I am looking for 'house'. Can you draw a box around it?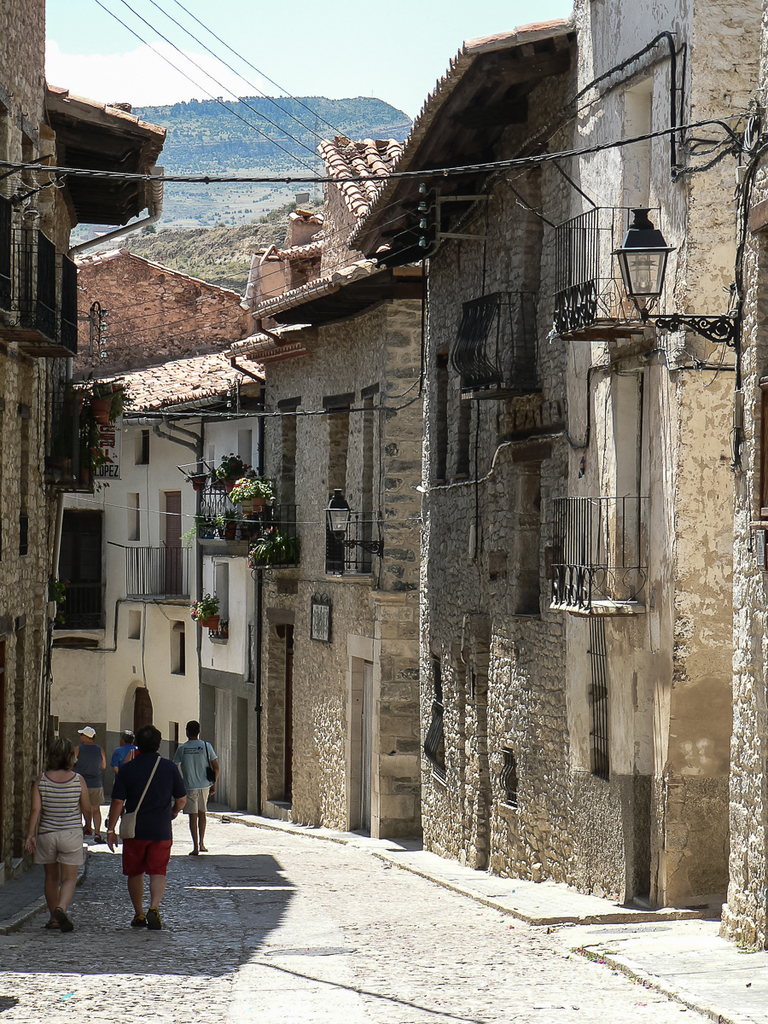
Sure, the bounding box is (186, 3, 767, 962).
